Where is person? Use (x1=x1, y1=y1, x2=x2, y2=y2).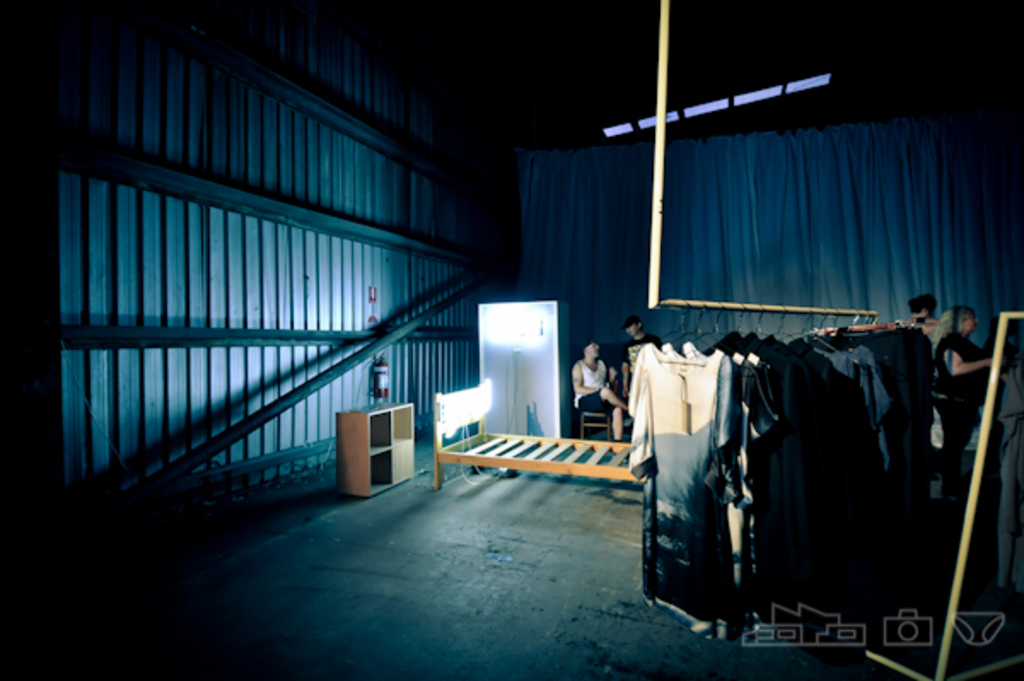
(x1=621, y1=321, x2=662, y2=396).
